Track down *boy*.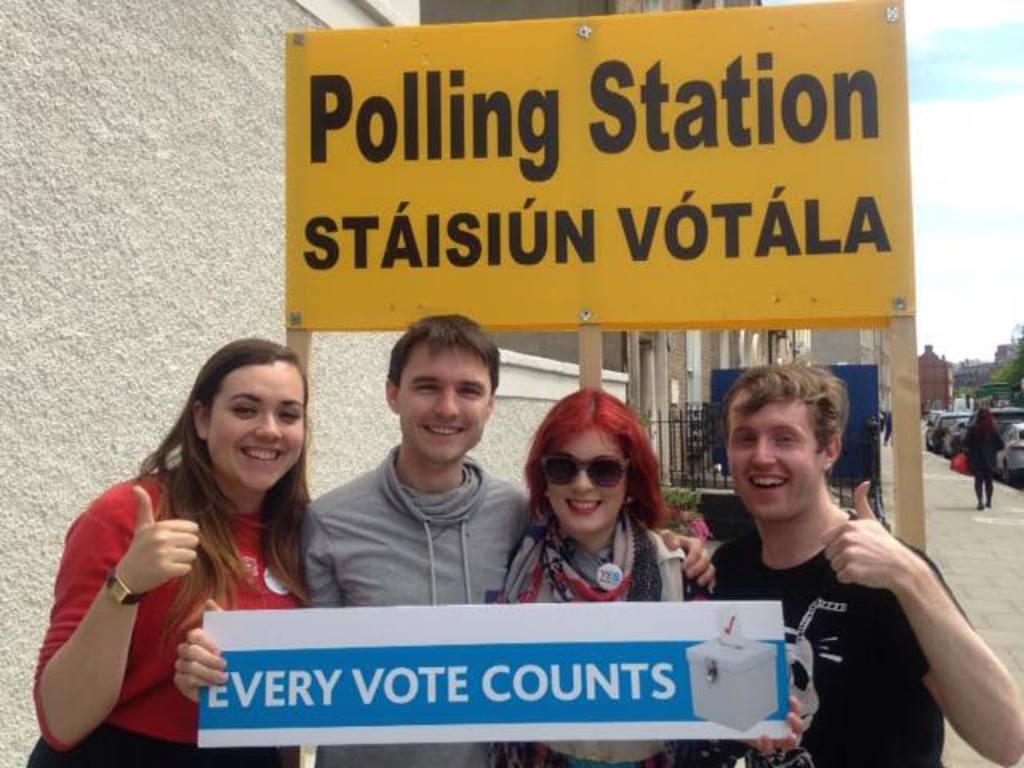
Tracked to 682,373,1022,766.
